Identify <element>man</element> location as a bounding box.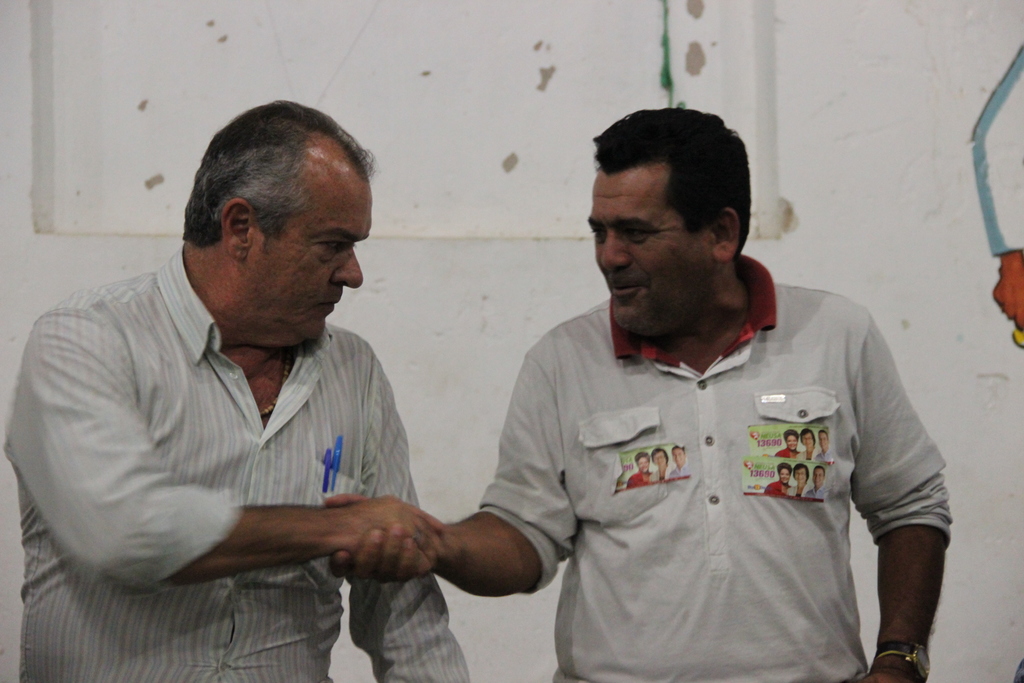
{"left": 311, "top": 108, "right": 954, "bottom": 682}.
